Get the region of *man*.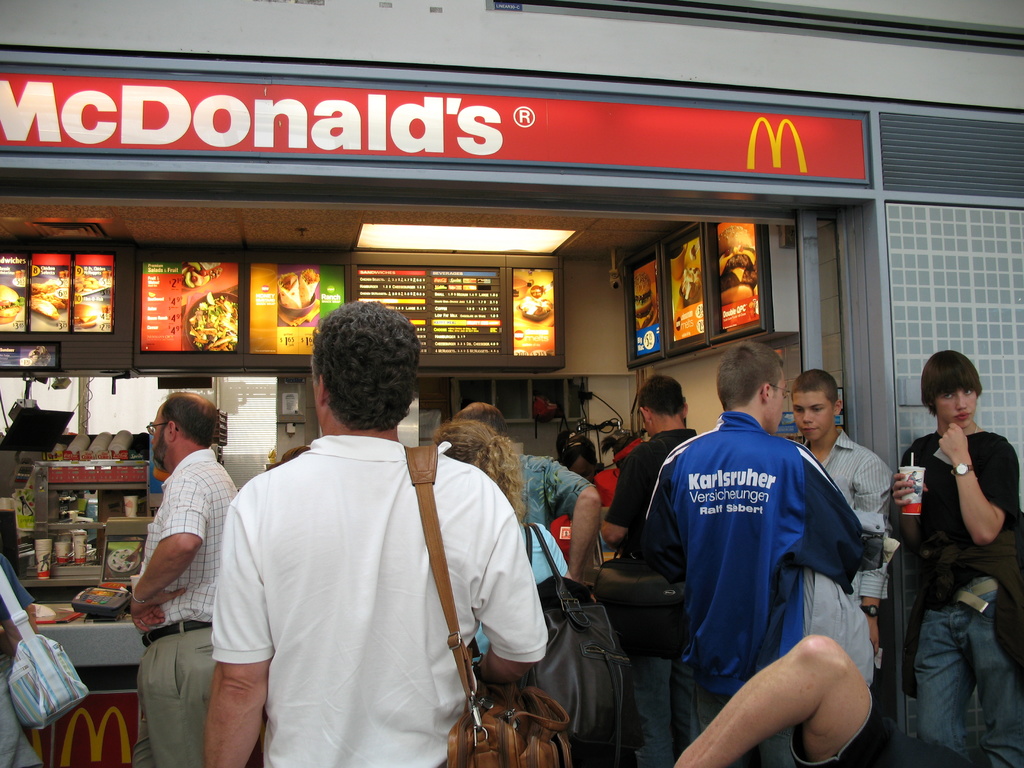
<region>609, 431, 640, 470</region>.
